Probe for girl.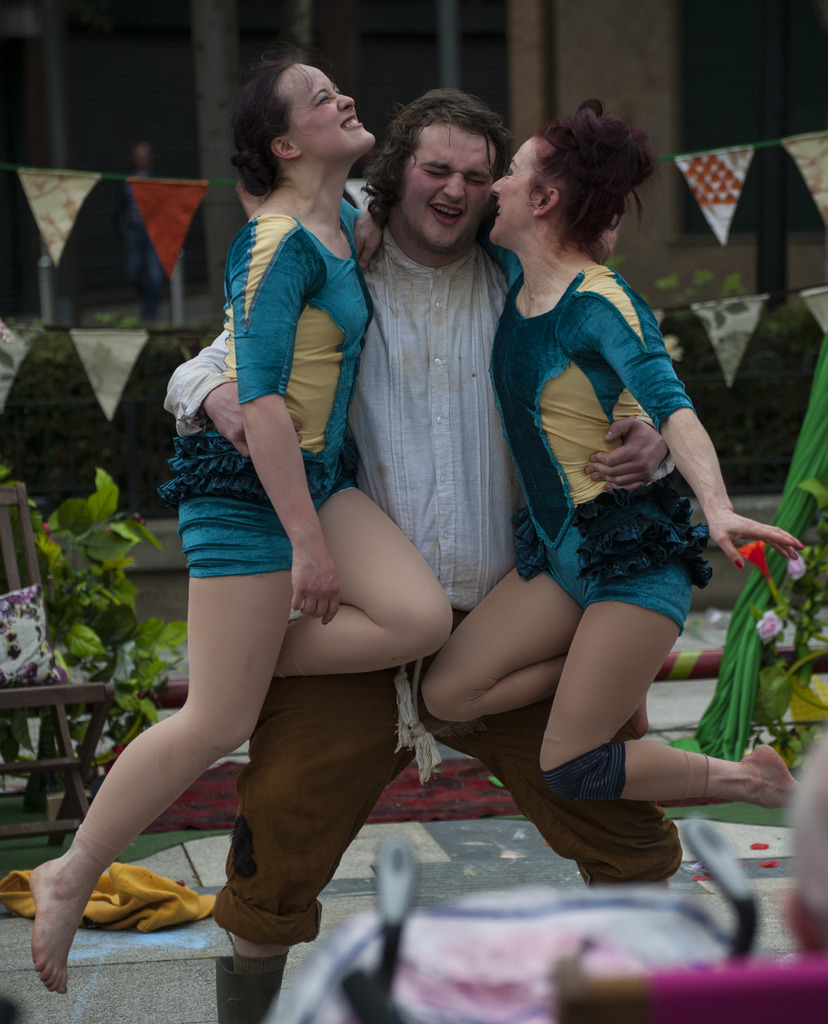
Probe result: rect(421, 99, 806, 803).
